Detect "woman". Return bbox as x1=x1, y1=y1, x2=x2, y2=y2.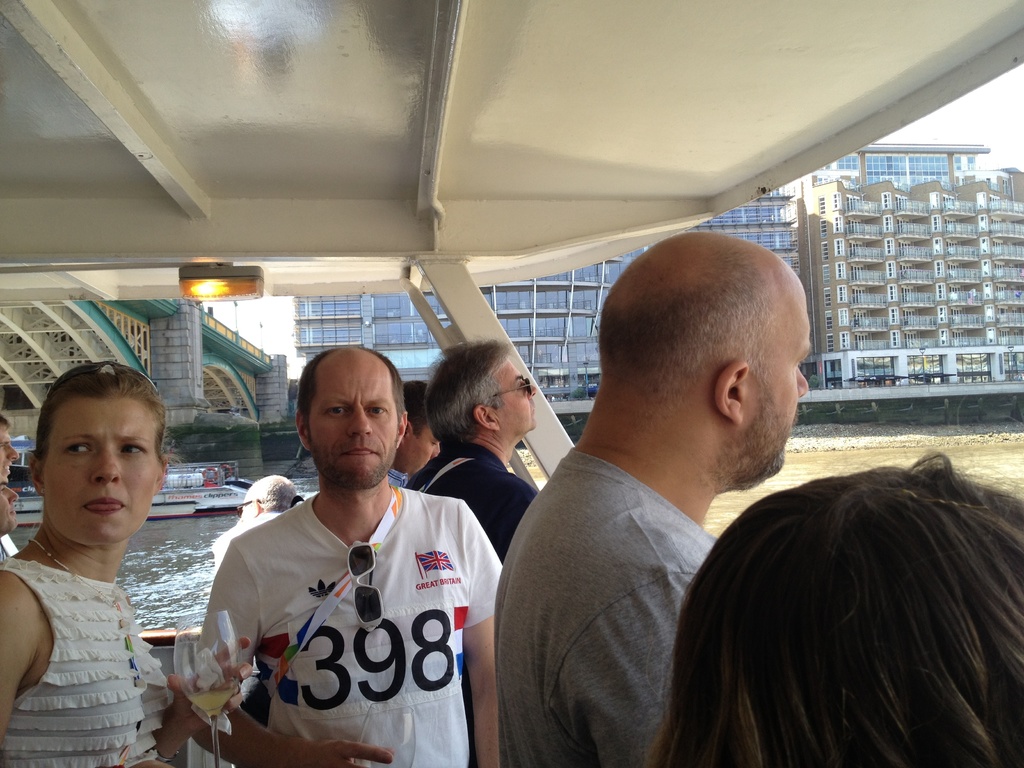
x1=0, y1=360, x2=198, y2=767.
